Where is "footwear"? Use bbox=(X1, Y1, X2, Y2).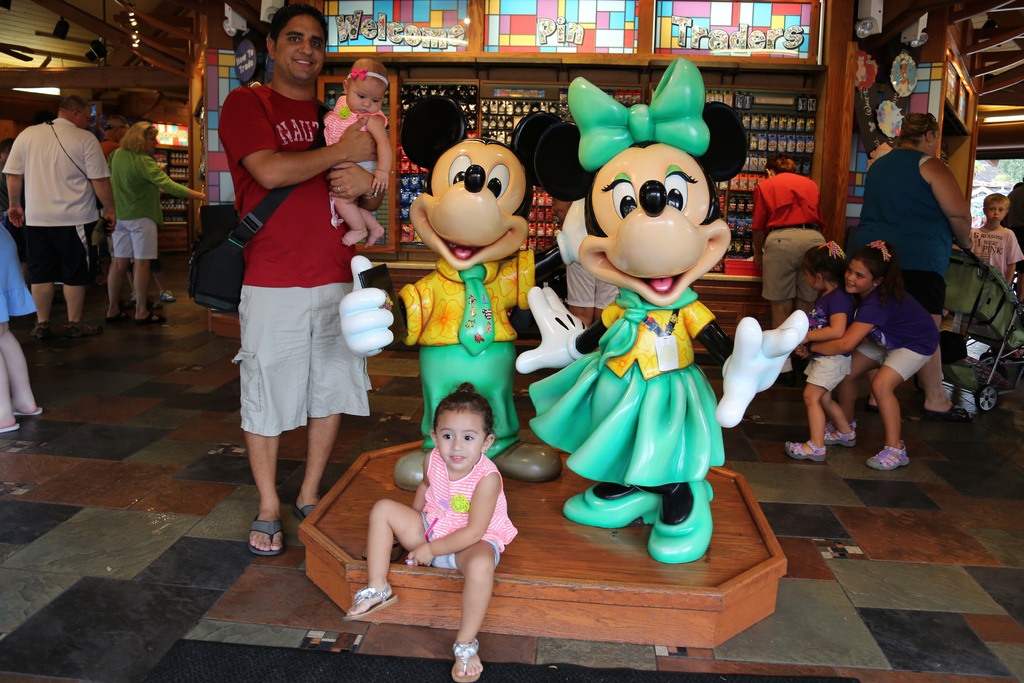
bbox=(13, 401, 43, 417).
